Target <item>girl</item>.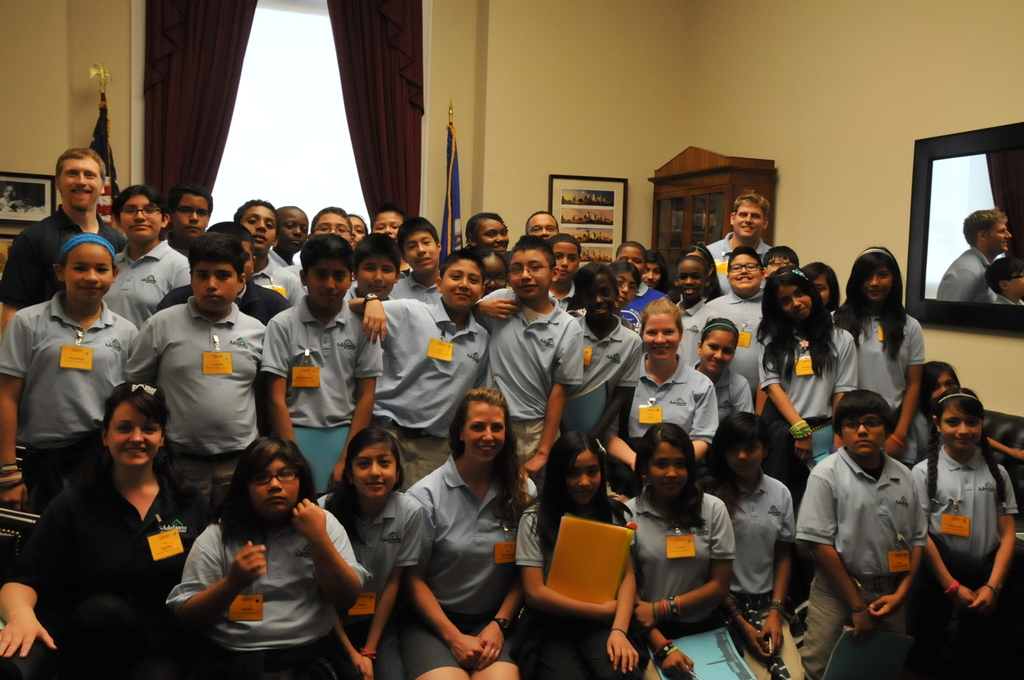
Target region: [511,425,643,679].
